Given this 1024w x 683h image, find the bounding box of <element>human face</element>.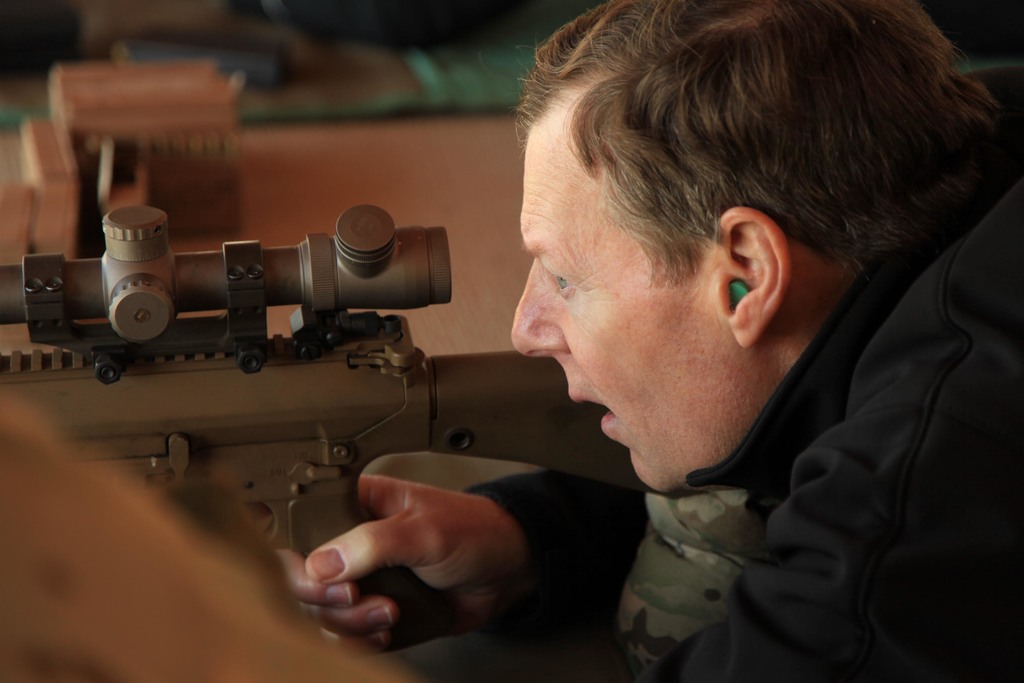
x1=514 y1=139 x2=712 y2=496.
